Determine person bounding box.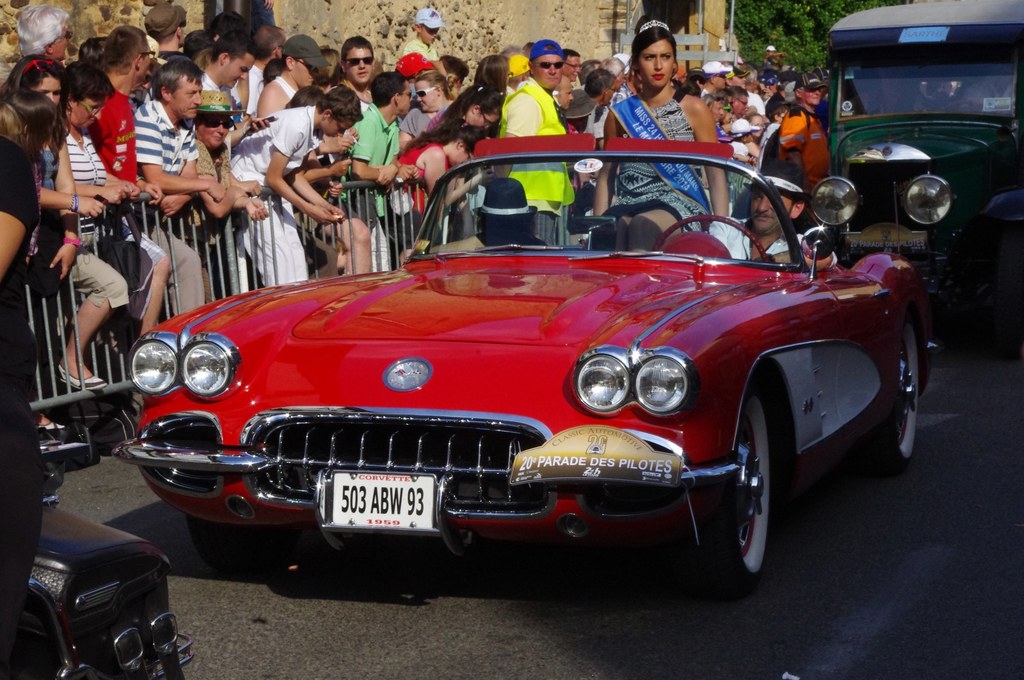
Determined: [left=589, top=11, right=743, bottom=256].
